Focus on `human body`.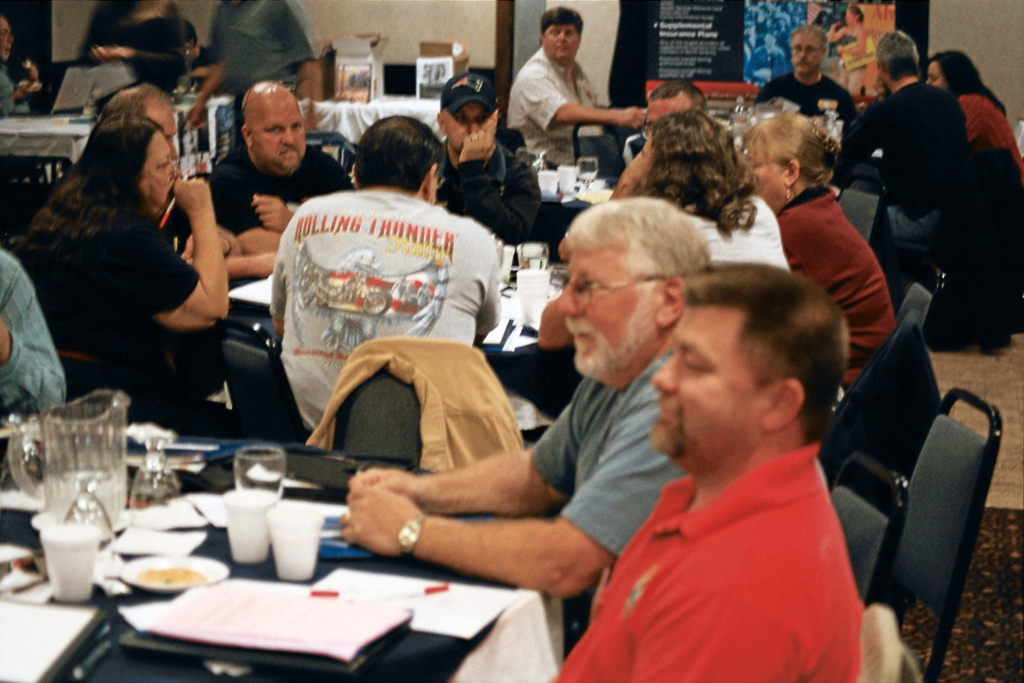
Focused at l=577, t=201, r=872, b=682.
